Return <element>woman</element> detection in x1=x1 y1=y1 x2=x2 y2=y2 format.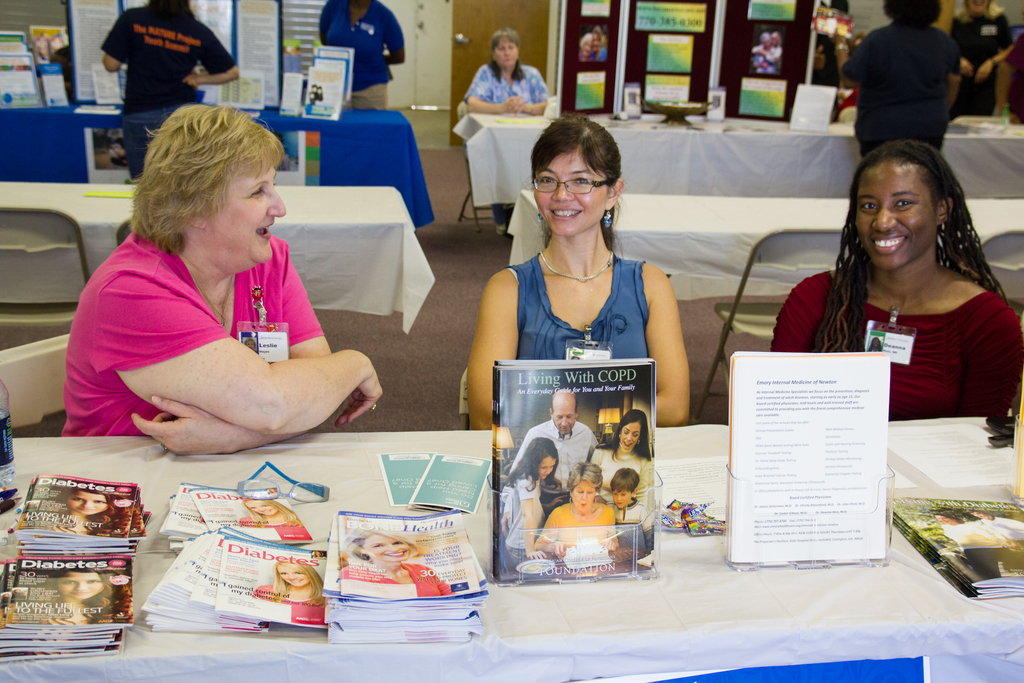
x1=341 y1=527 x2=452 y2=598.
